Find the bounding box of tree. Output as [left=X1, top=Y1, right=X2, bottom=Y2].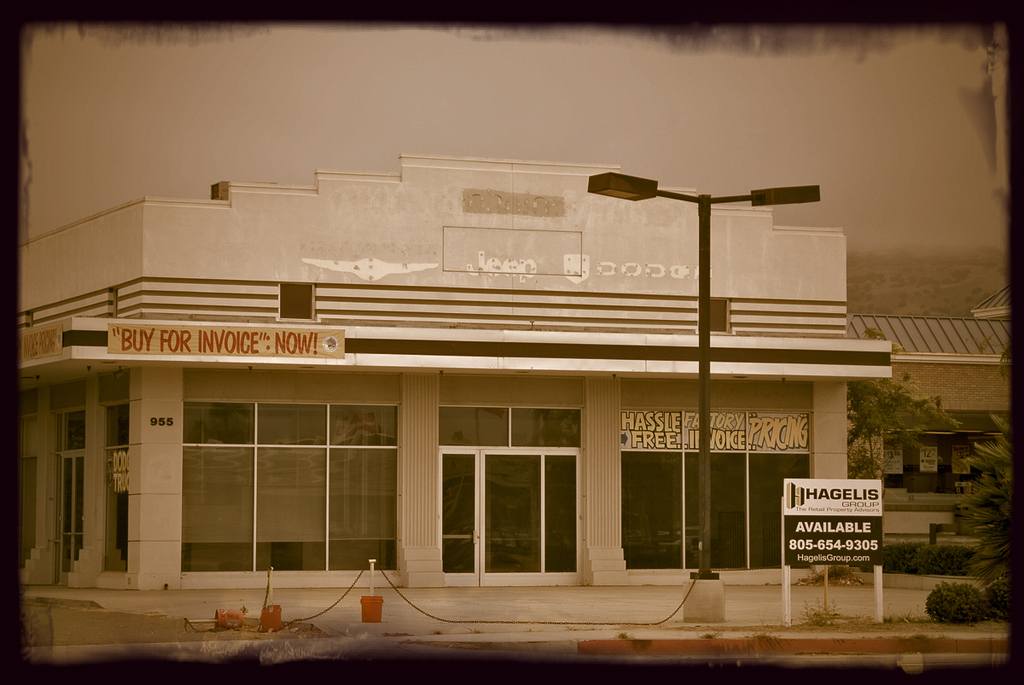
[left=952, top=408, right=1020, bottom=611].
